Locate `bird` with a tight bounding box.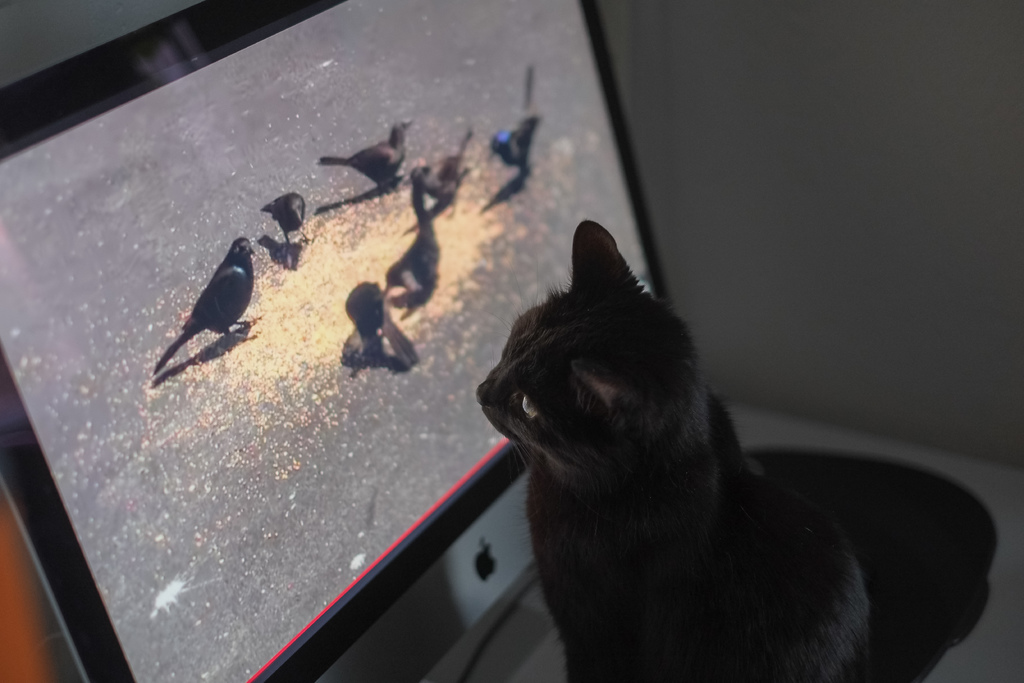
(404, 126, 480, 220).
